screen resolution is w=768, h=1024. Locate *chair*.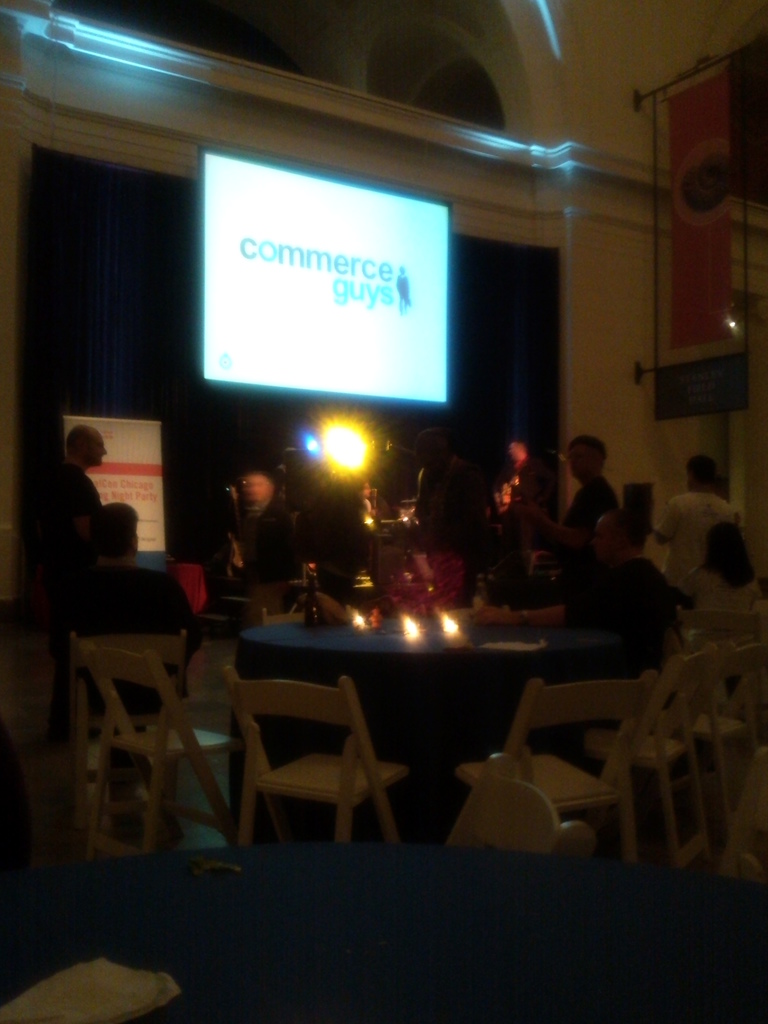
[654,636,767,835].
